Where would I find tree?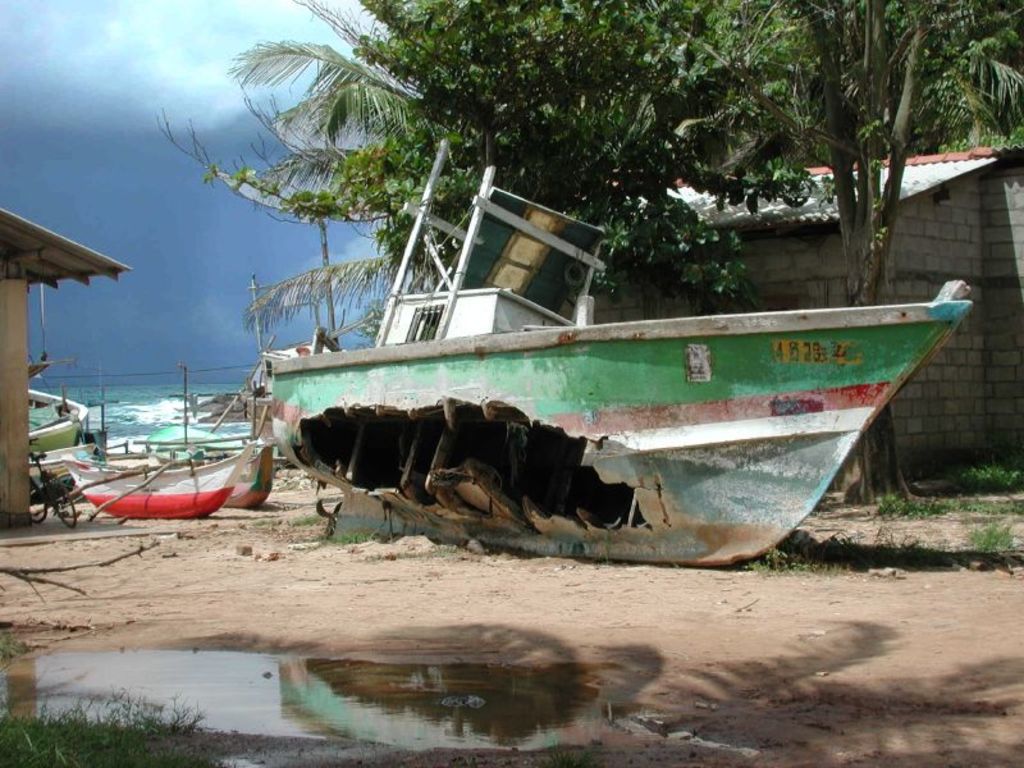
At [x1=346, y1=0, x2=820, y2=315].
